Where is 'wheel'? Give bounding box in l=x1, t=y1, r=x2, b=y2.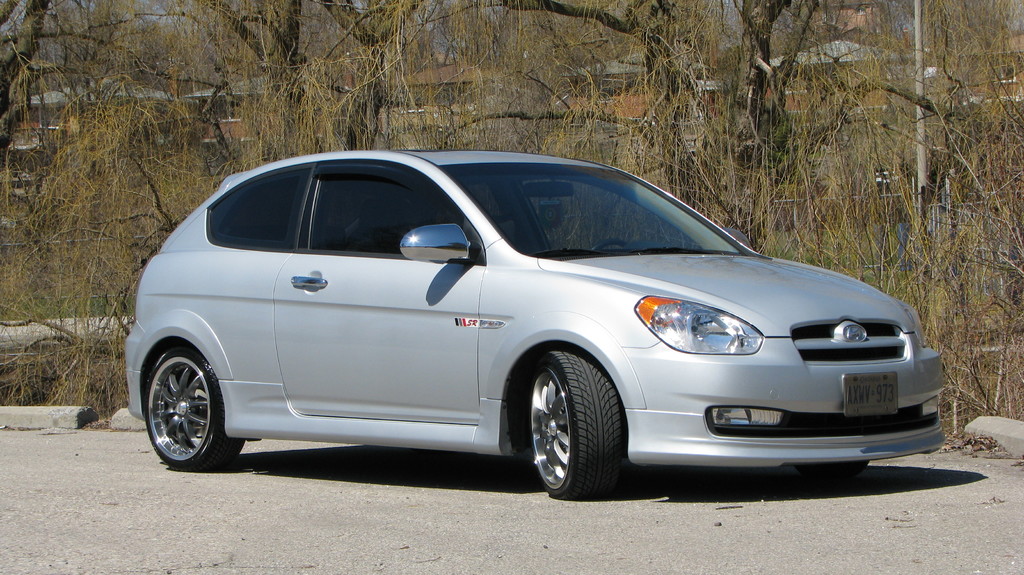
l=146, t=348, r=245, b=473.
